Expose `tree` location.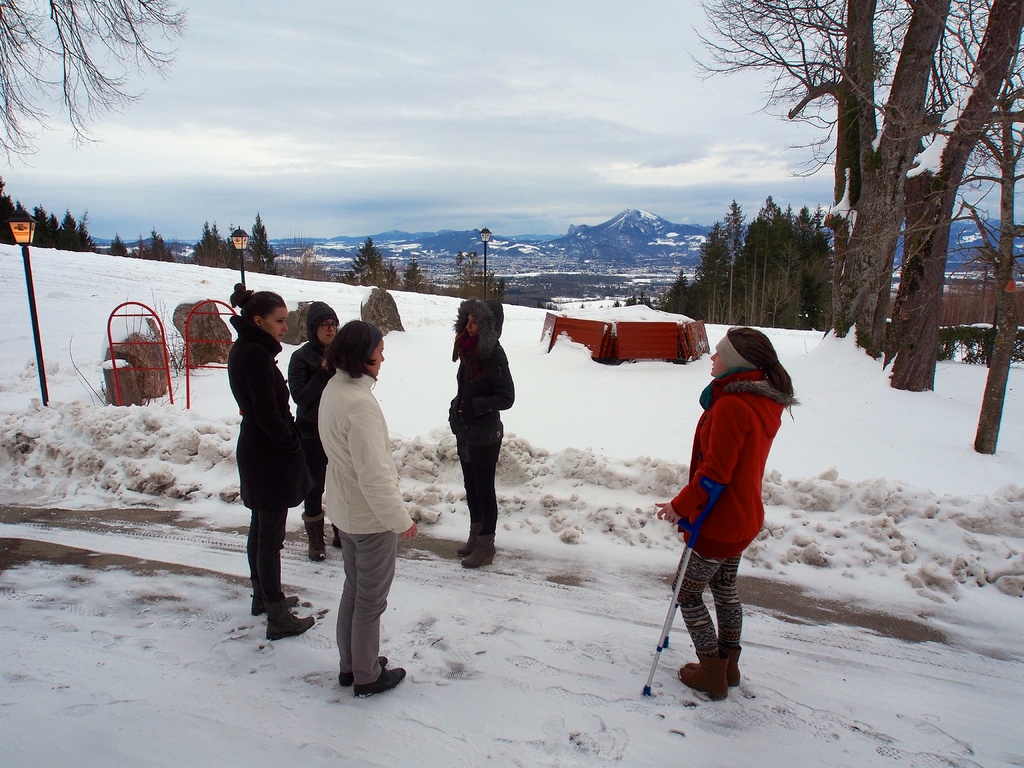
Exposed at 234/202/277/276.
